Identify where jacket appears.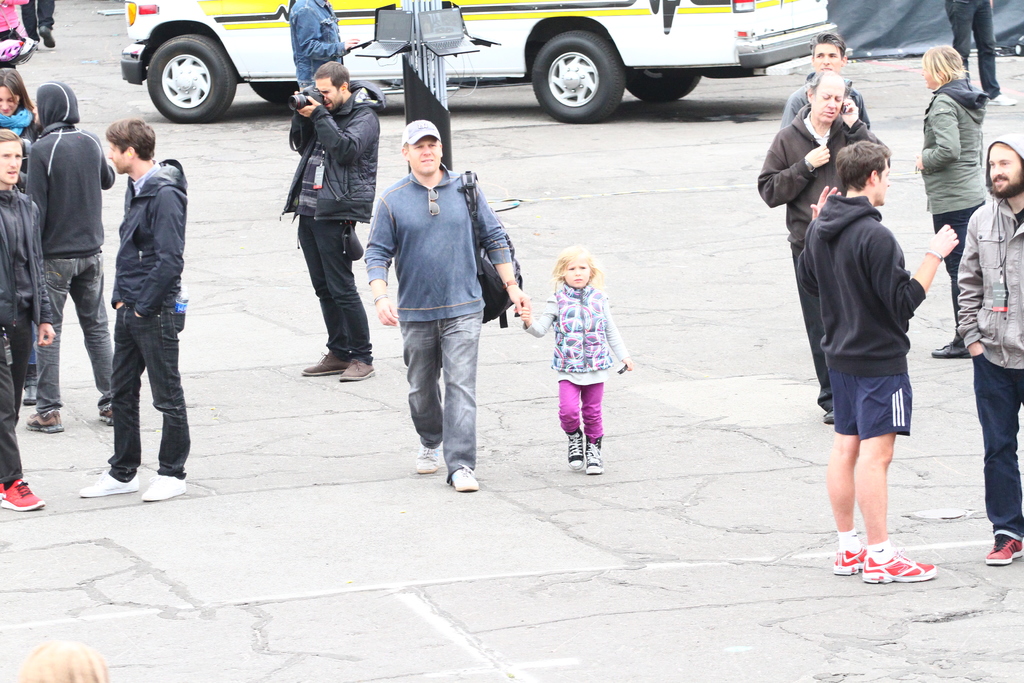
Appears at left=0, top=183, right=56, bottom=336.
